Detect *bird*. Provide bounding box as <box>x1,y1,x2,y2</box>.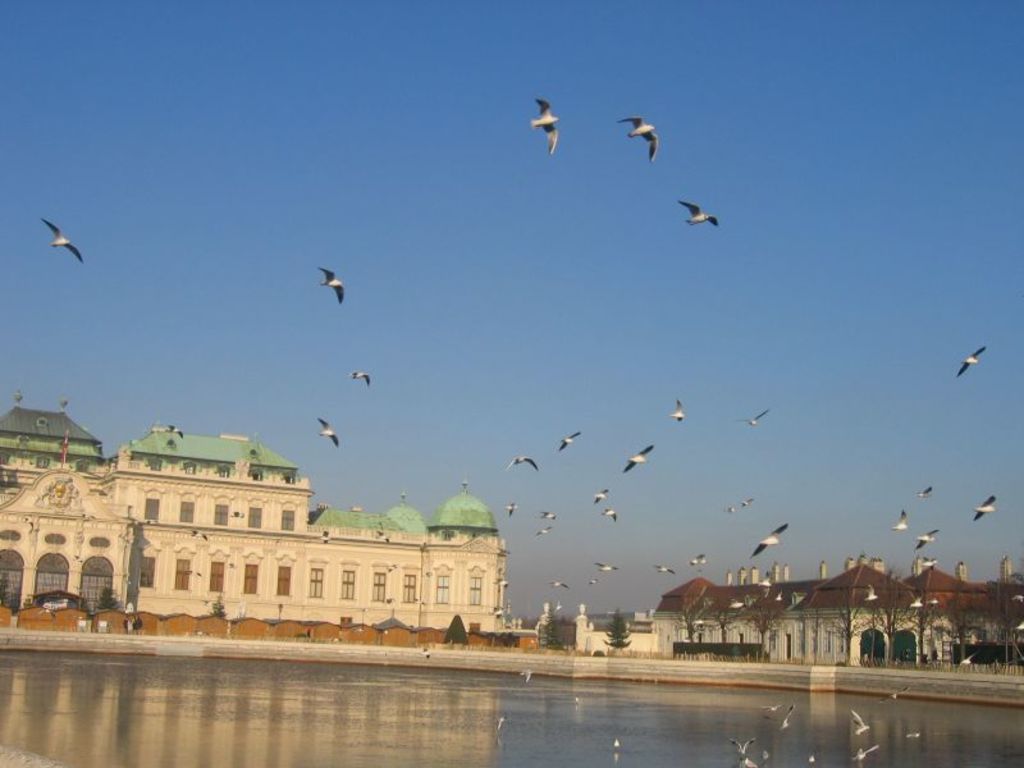
<box>740,493,754,508</box>.
